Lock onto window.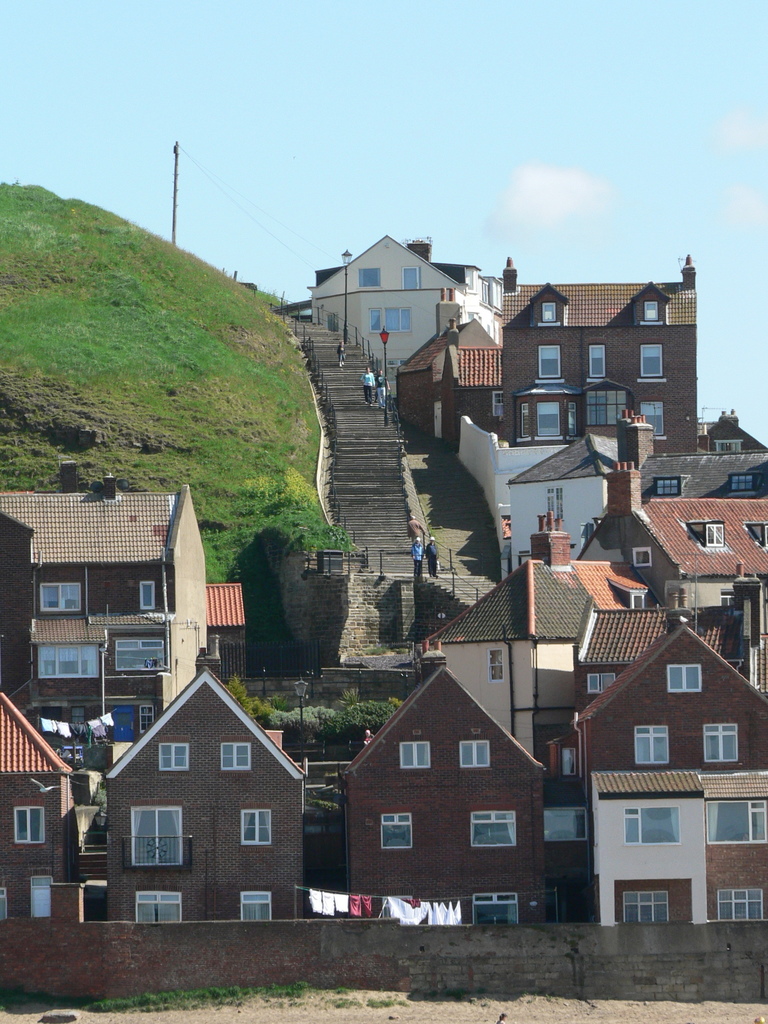
Locked: rect(159, 742, 191, 774).
